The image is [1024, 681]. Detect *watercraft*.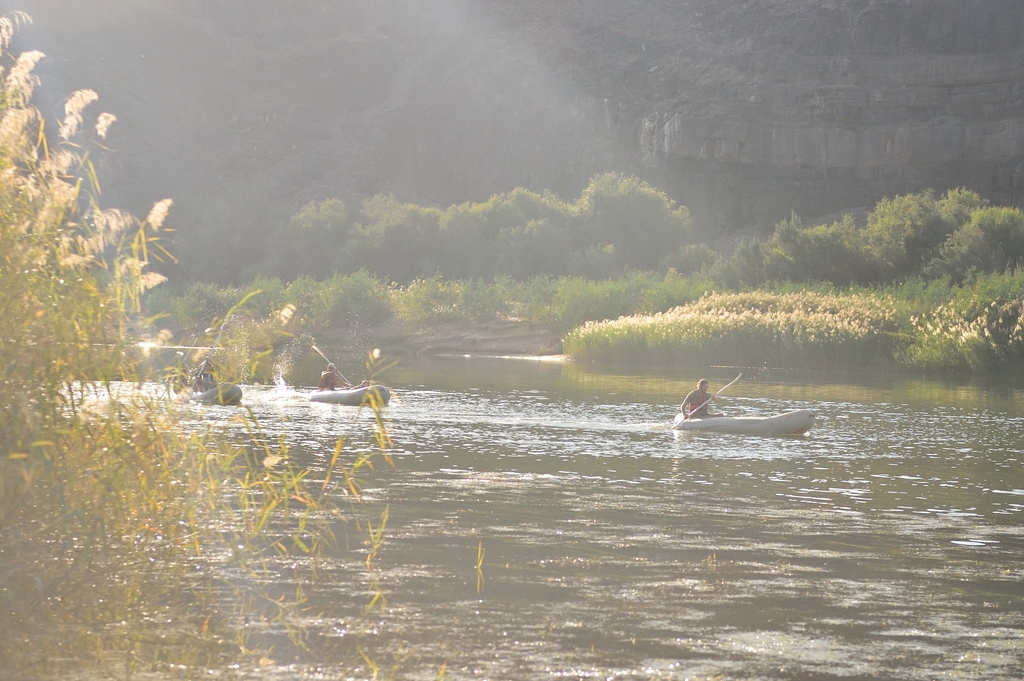
Detection: BBox(175, 376, 244, 408).
